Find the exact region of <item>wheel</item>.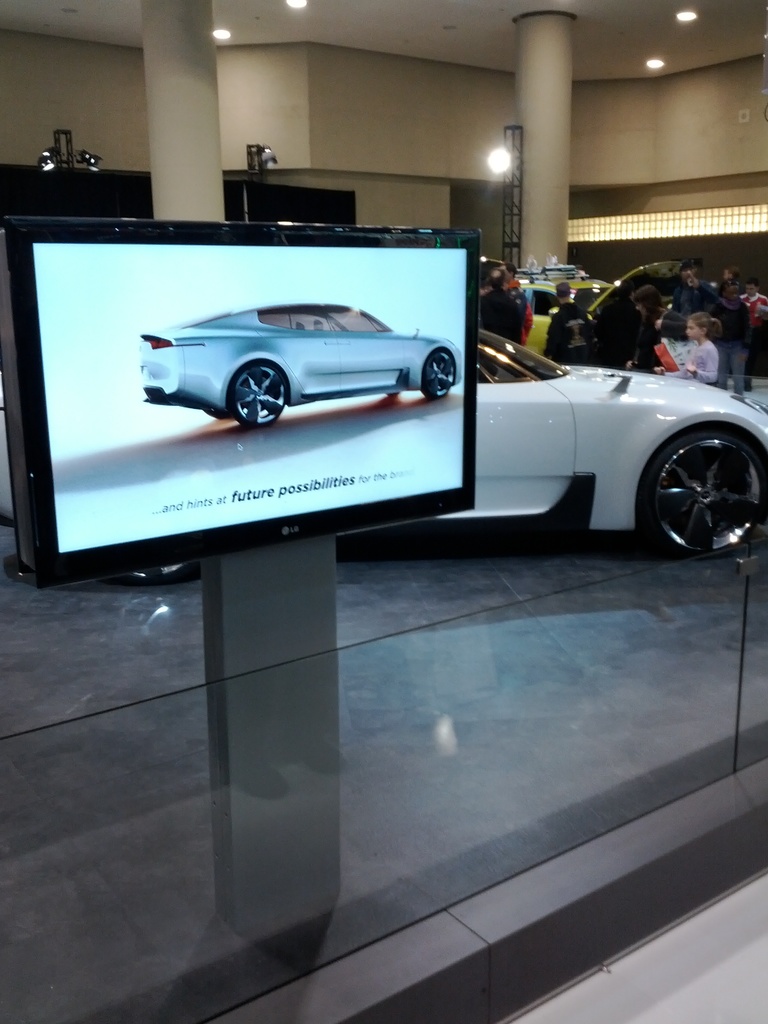
Exact region: locate(421, 346, 458, 398).
